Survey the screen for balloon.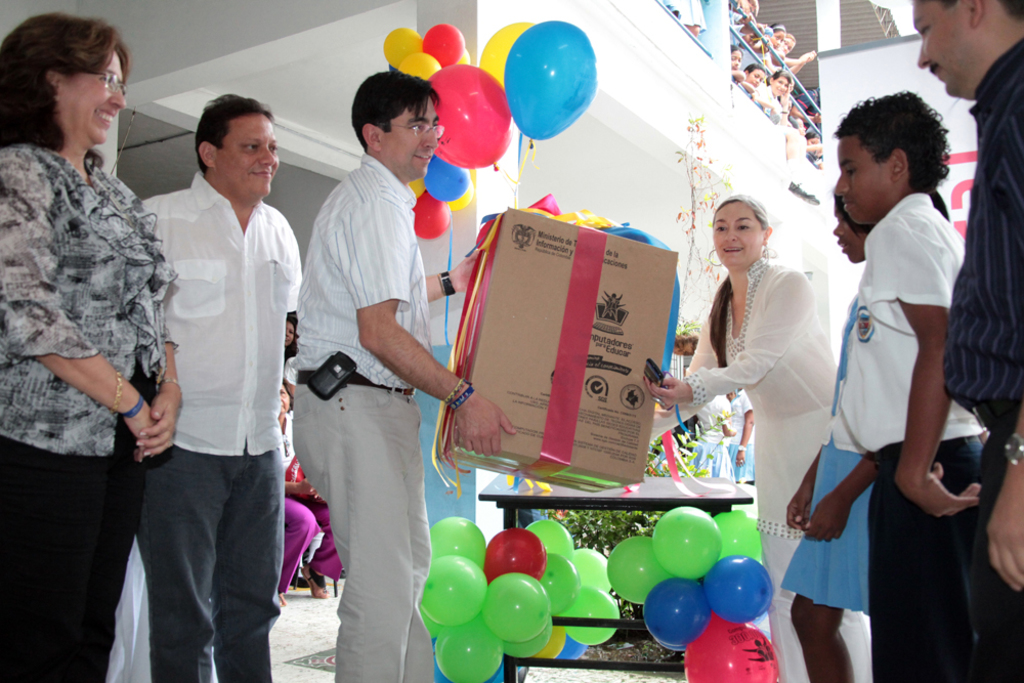
Survey found: 426/560/494/624.
